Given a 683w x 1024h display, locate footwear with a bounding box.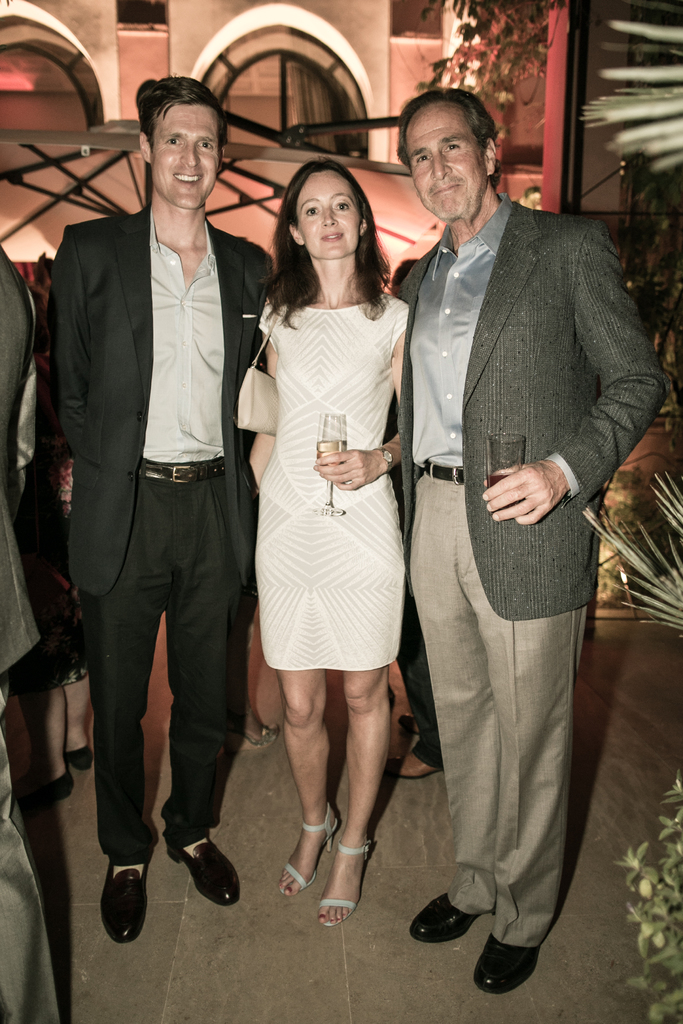
Located: bbox=(51, 760, 81, 803).
